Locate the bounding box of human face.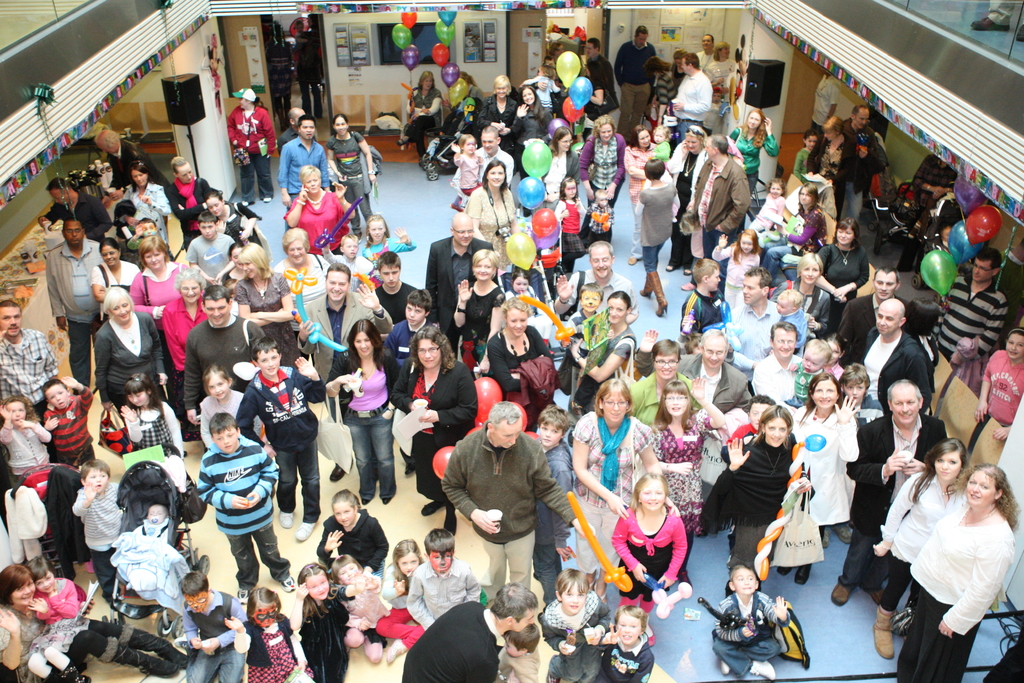
Bounding box: rect(309, 577, 329, 598).
